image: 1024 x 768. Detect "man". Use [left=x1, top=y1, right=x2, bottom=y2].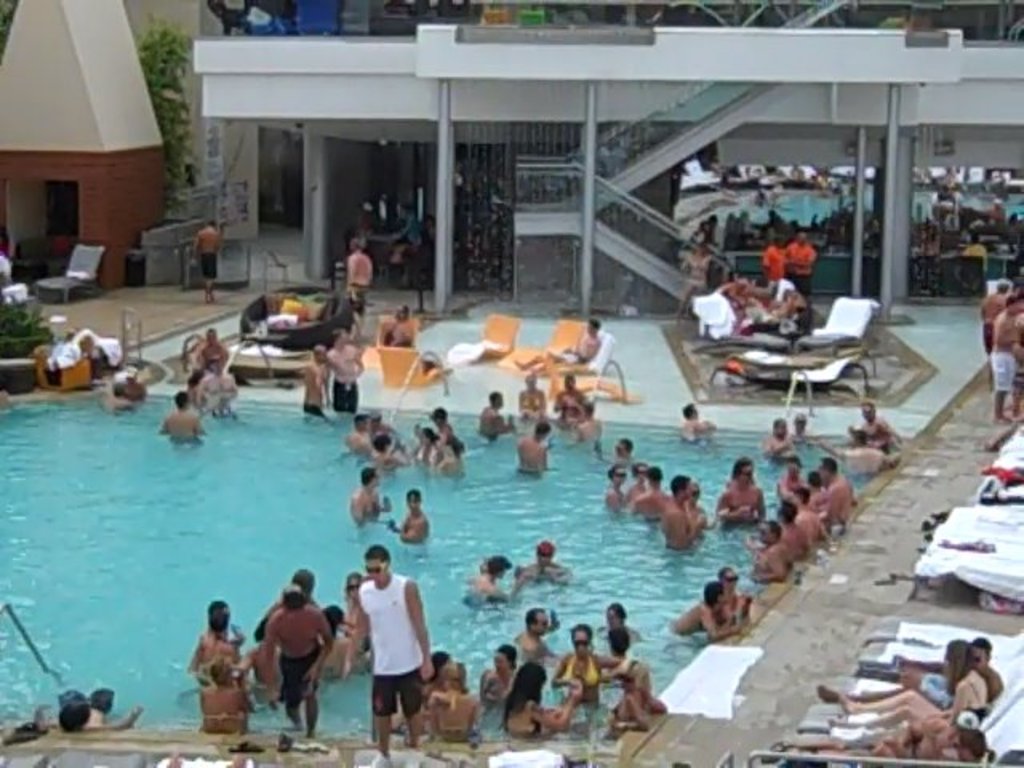
[left=522, top=541, right=566, bottom=582].
